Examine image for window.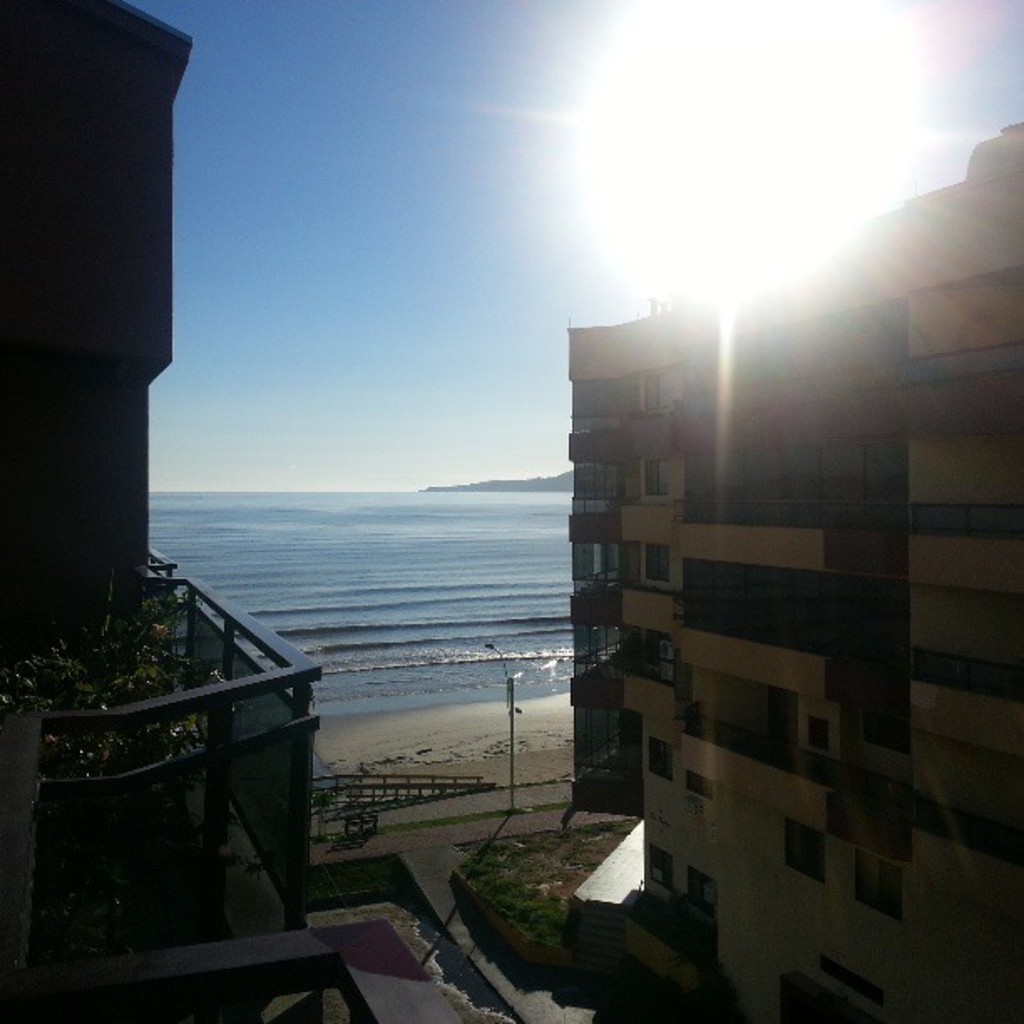
Examination result: <region>571, 373, 619, 430</region>.
